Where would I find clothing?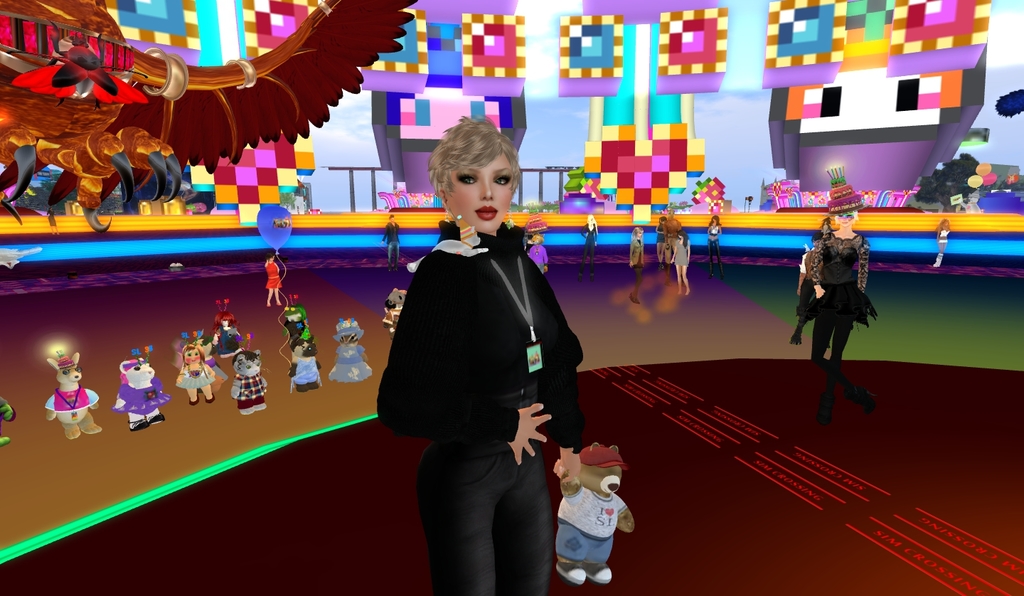
At (left=177, top=363, right=215, bottom=383).
